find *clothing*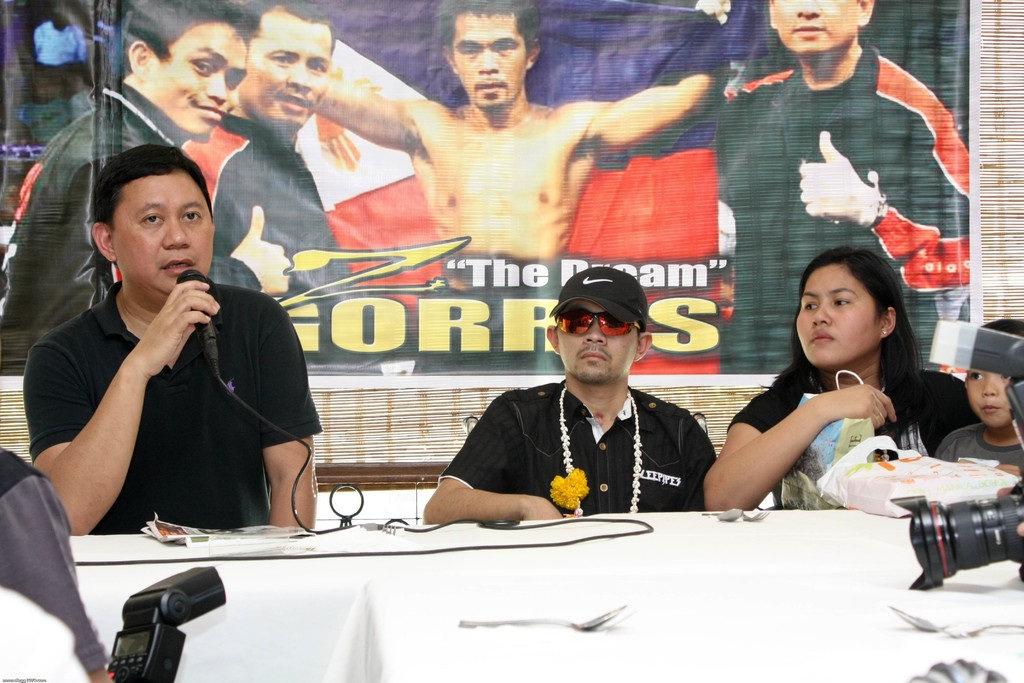
729, 356, 984, 508
